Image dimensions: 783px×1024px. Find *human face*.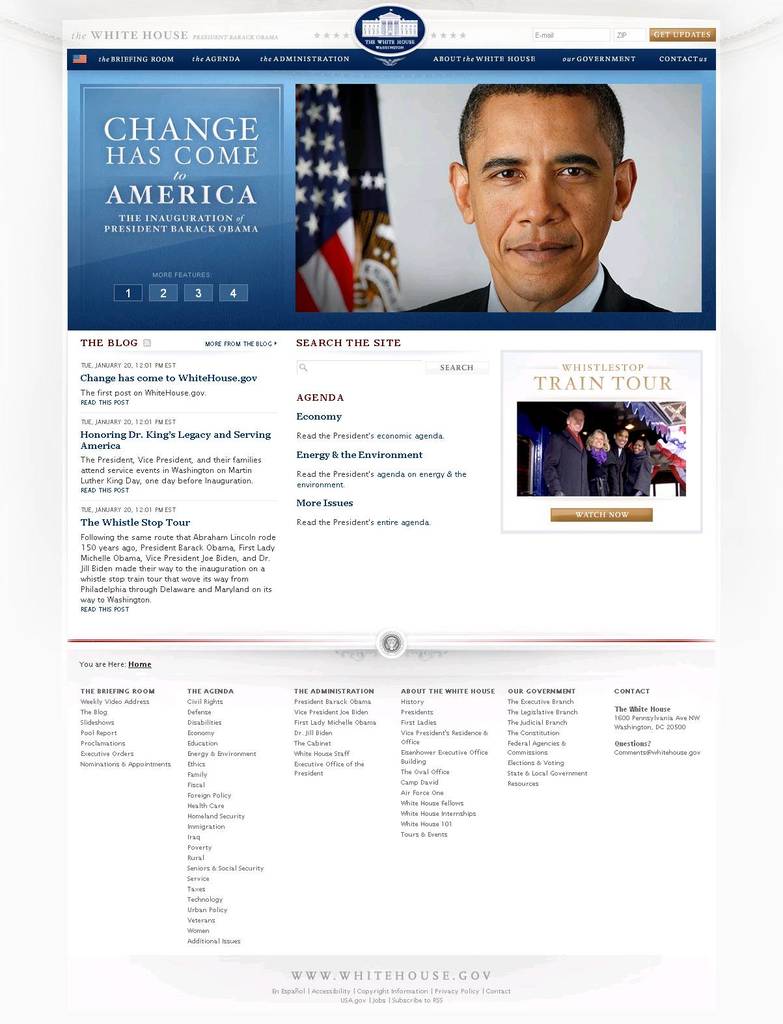
469, 92, 611, 304.
